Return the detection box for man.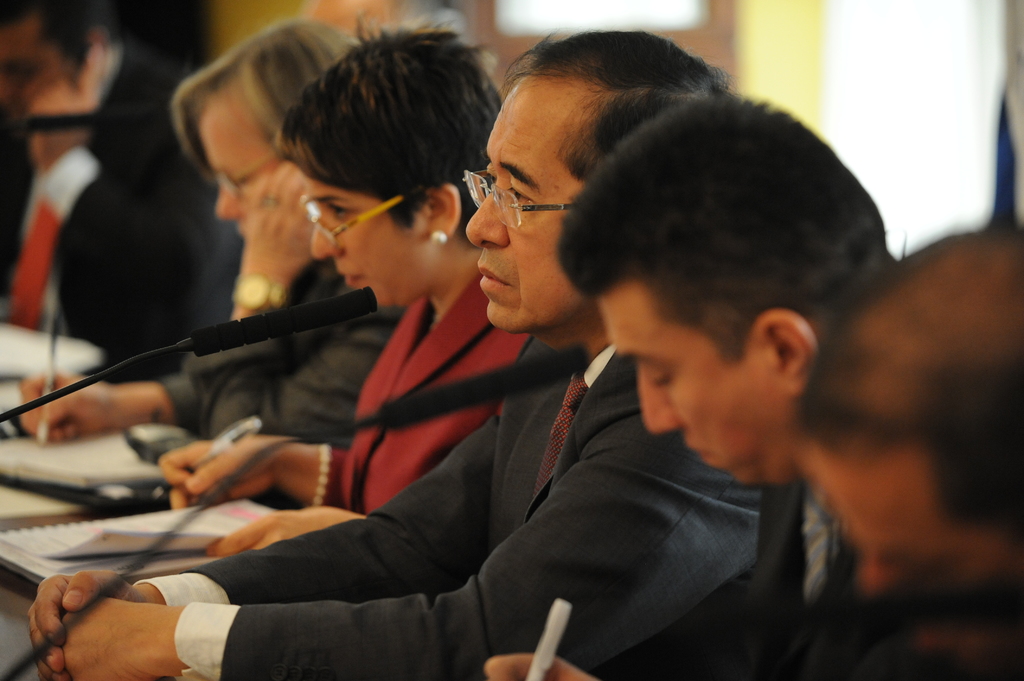
(788, 223, 1023, 595).
